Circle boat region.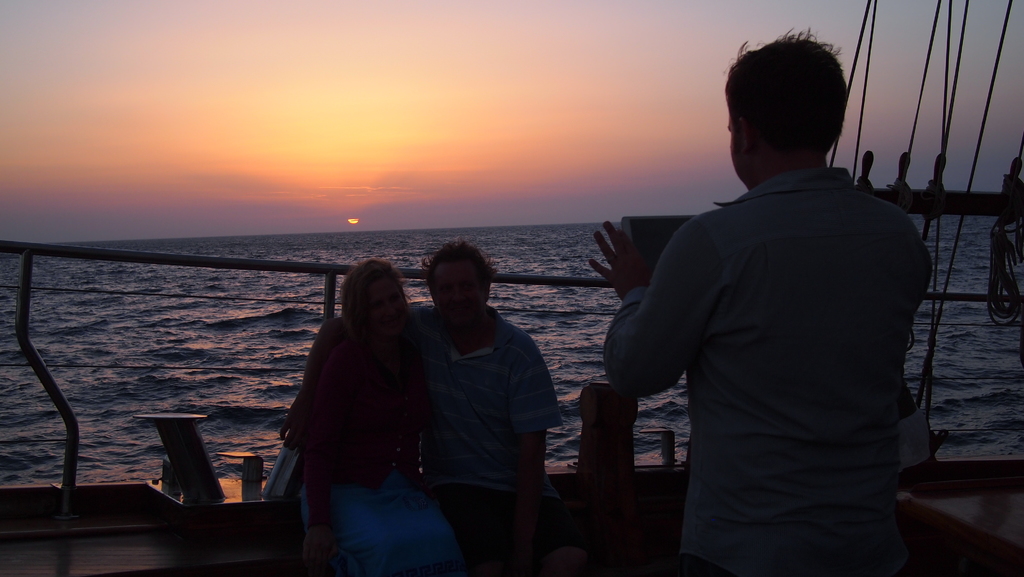
Region: bbox=(0, 0, 1023, 576).
